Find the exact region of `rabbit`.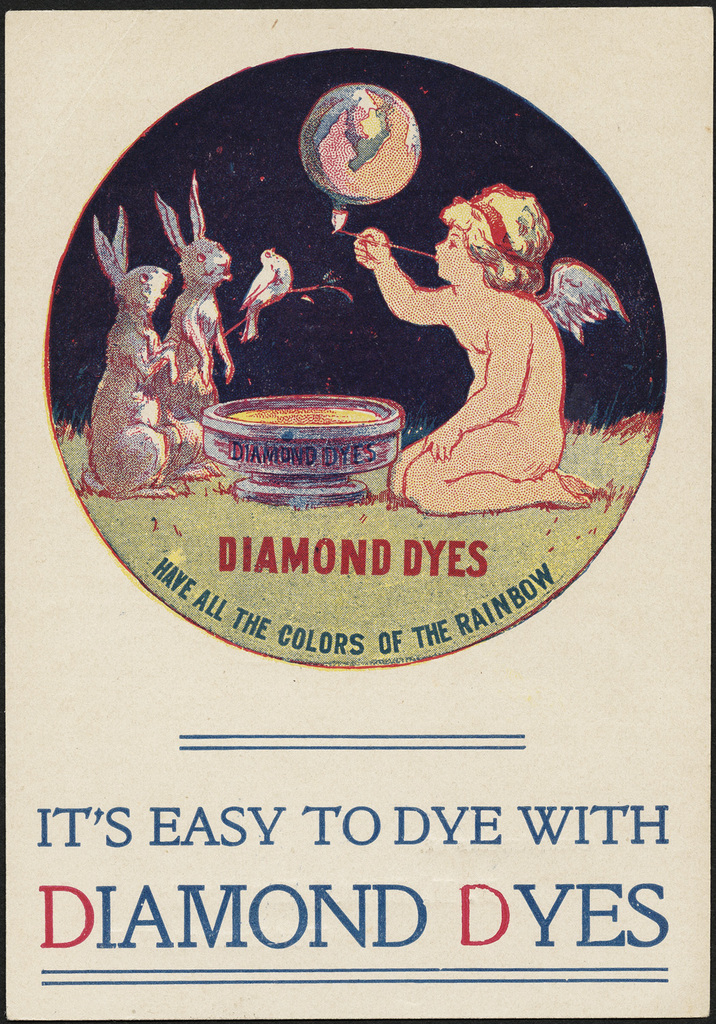
Exact region: [left=156, top=168, right=238, bottom=481].
